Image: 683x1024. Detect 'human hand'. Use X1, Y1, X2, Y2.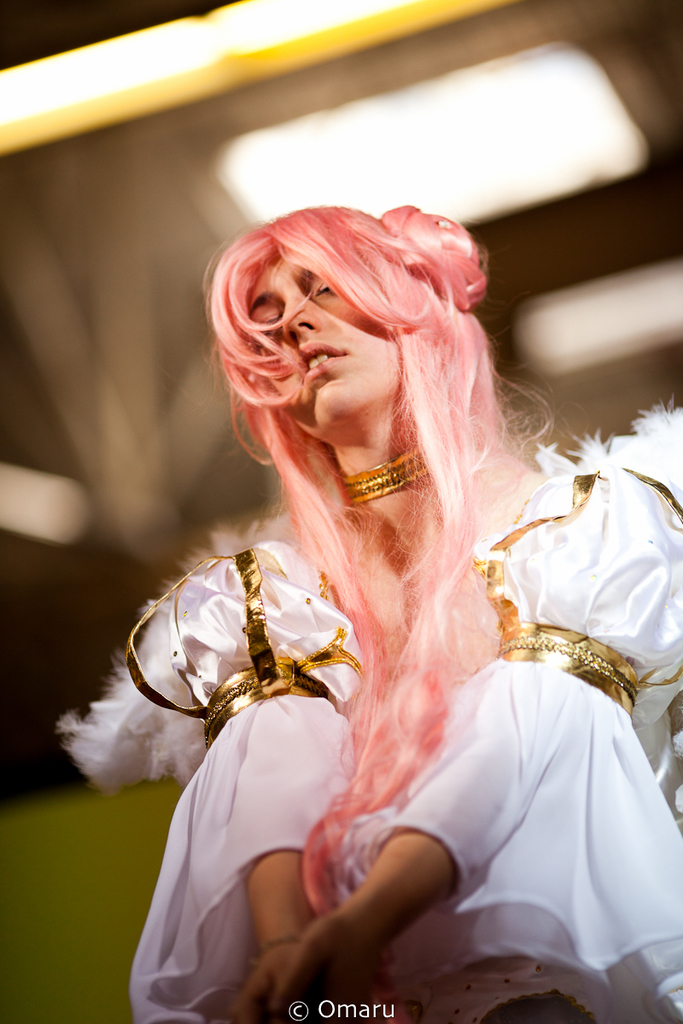
215, 937, 296, 1023.
